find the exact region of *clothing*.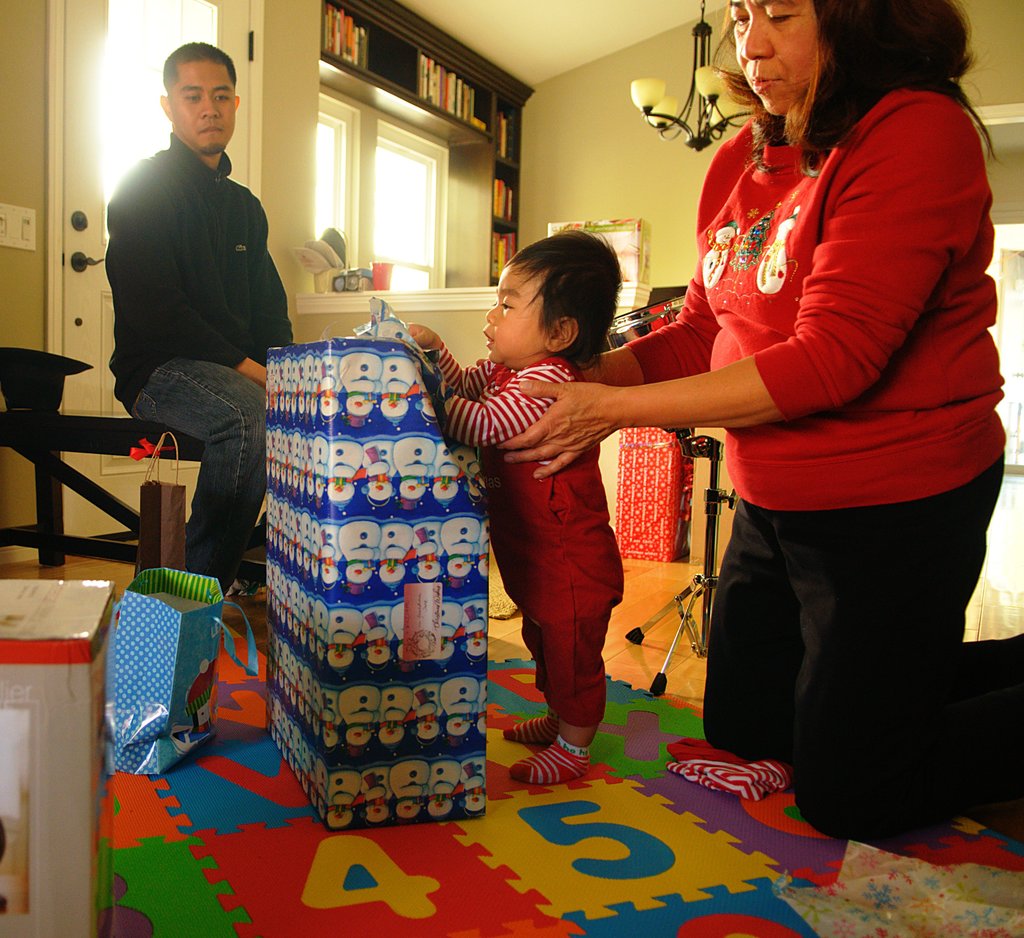
Exact region: Rect(424, 331, 625, 779).
